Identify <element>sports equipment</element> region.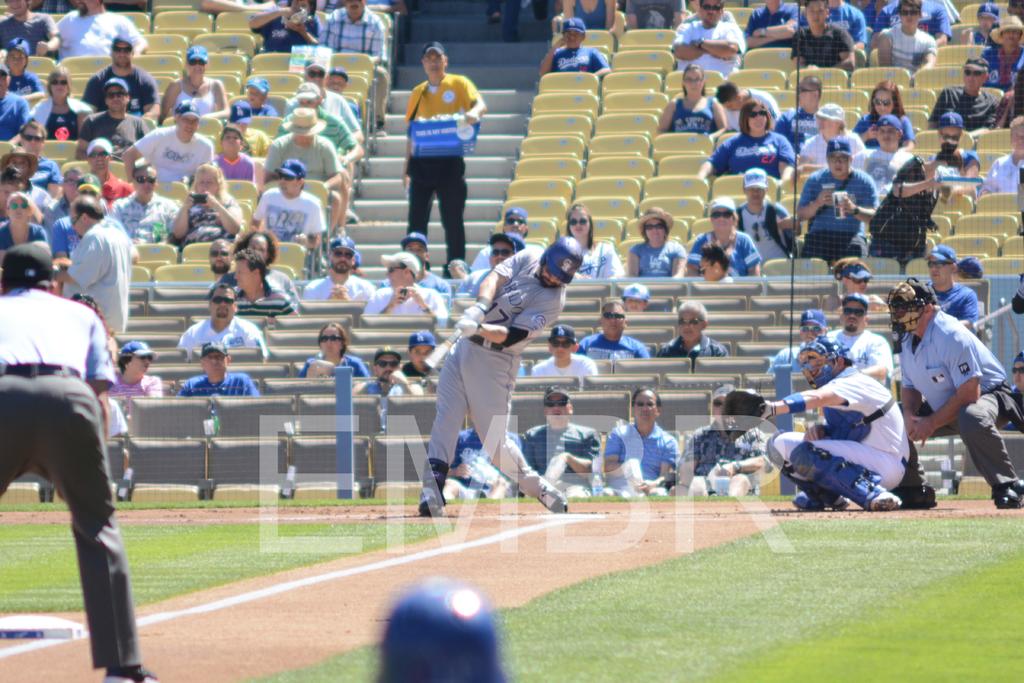
Region: 796, 332, 854, 390.
